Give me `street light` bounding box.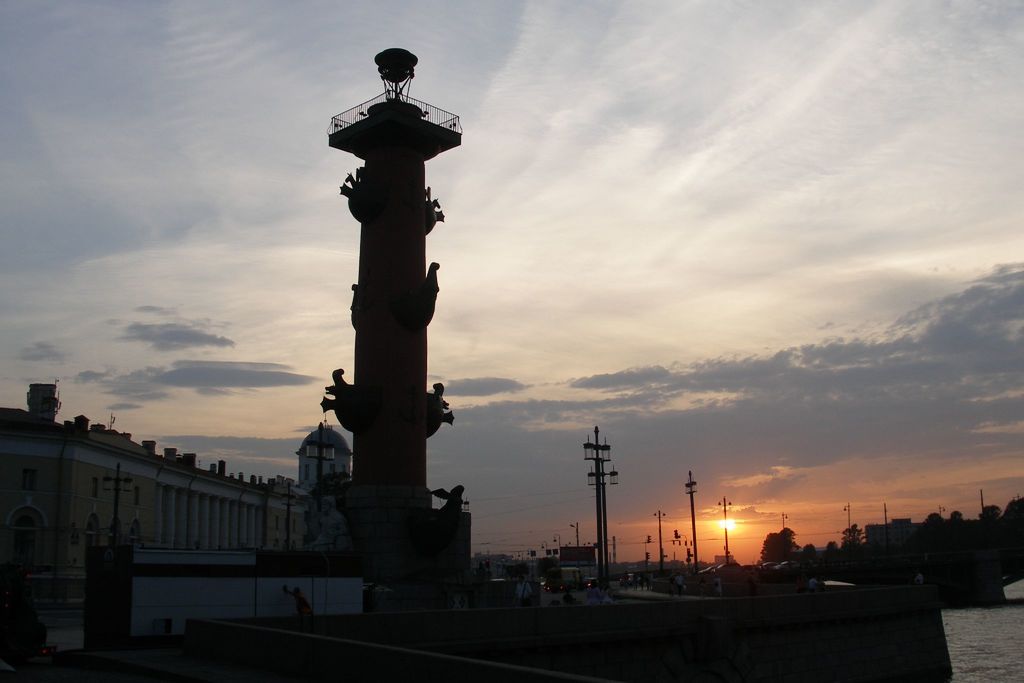
651 509 669 566.
